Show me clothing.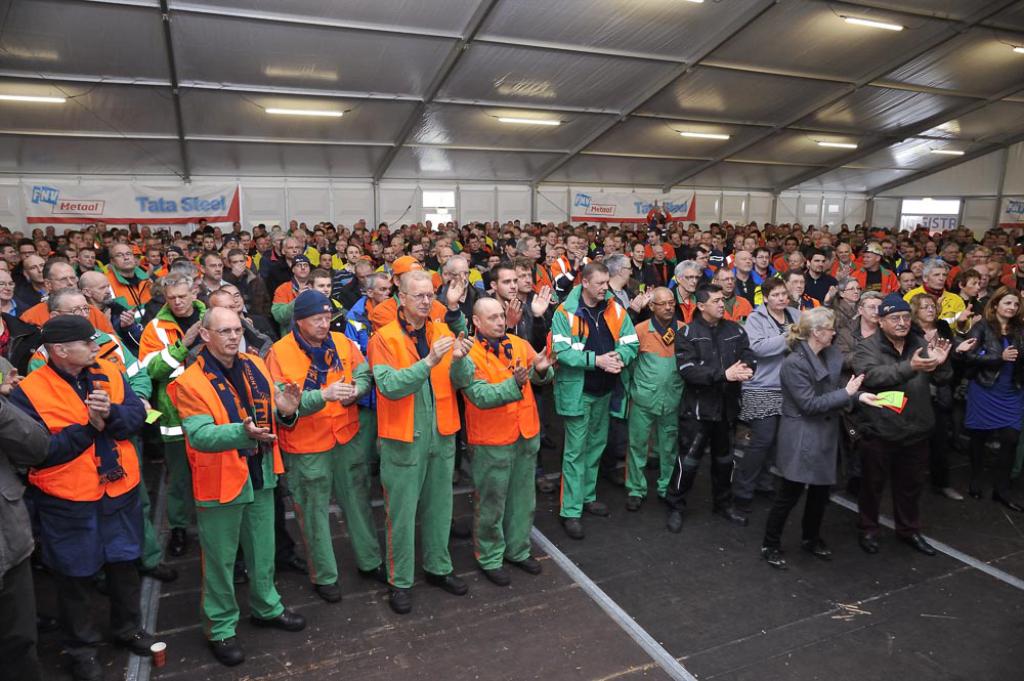
clothing is here: {"left": 852, "top": 268, "right": 898, "bottom": 298}.
